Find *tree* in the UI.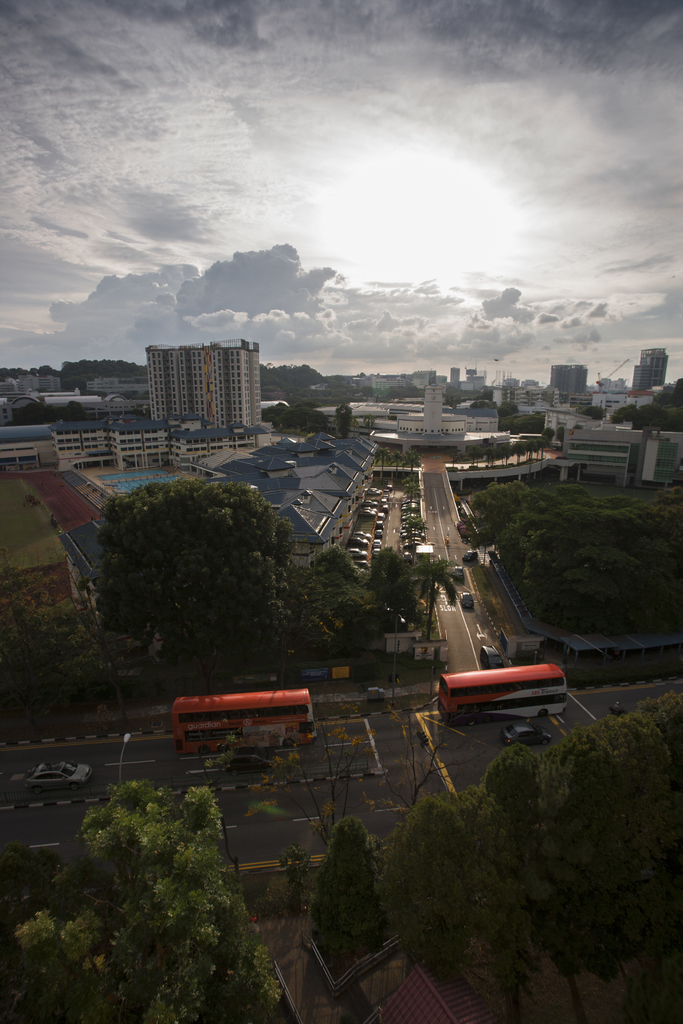
UI element at l=300, t=540, r=379, b=645.
